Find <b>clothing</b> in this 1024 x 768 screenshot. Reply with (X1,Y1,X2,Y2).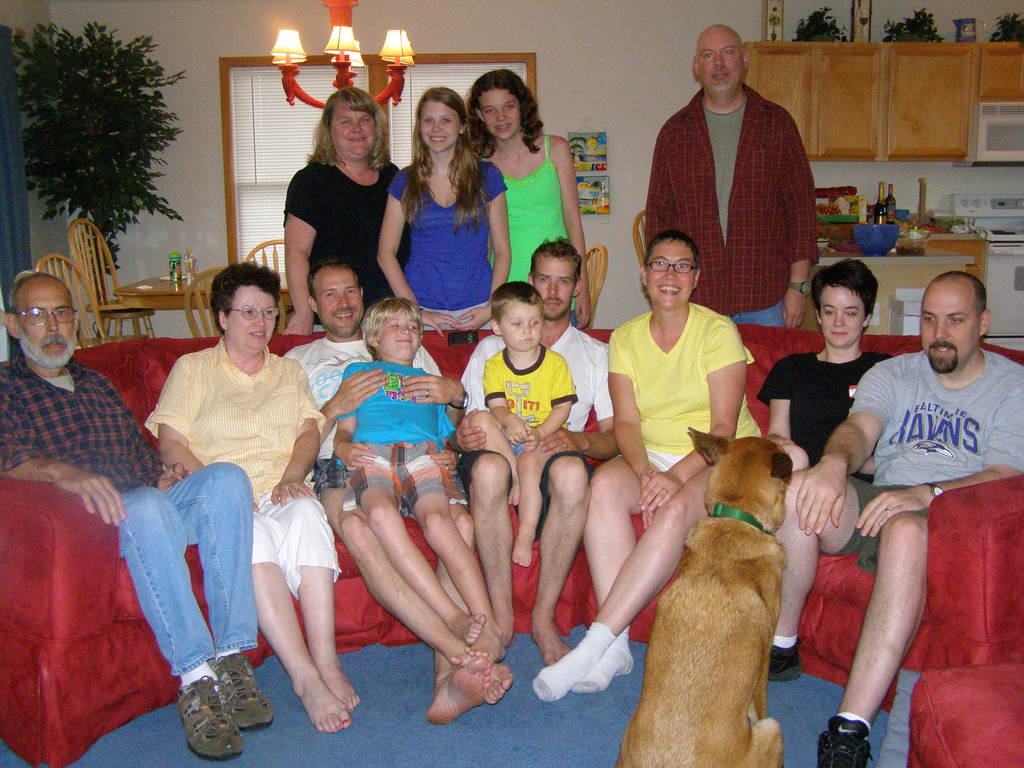
(381,154,512,323).
